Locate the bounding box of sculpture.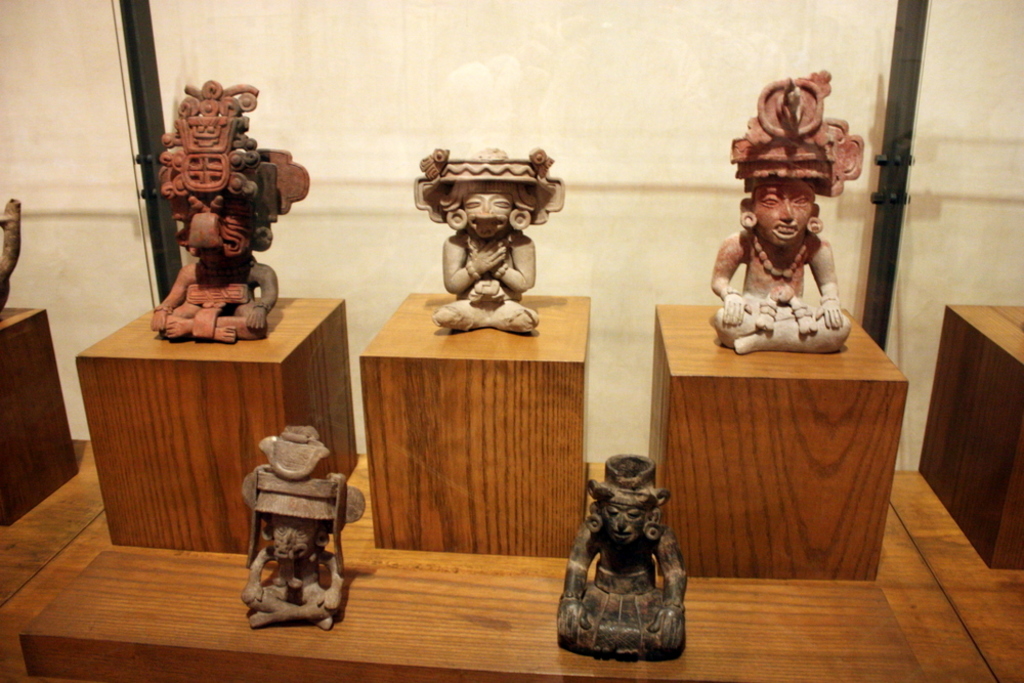
Bounding box: [left=711, top=72, right=874, bottom=368].
